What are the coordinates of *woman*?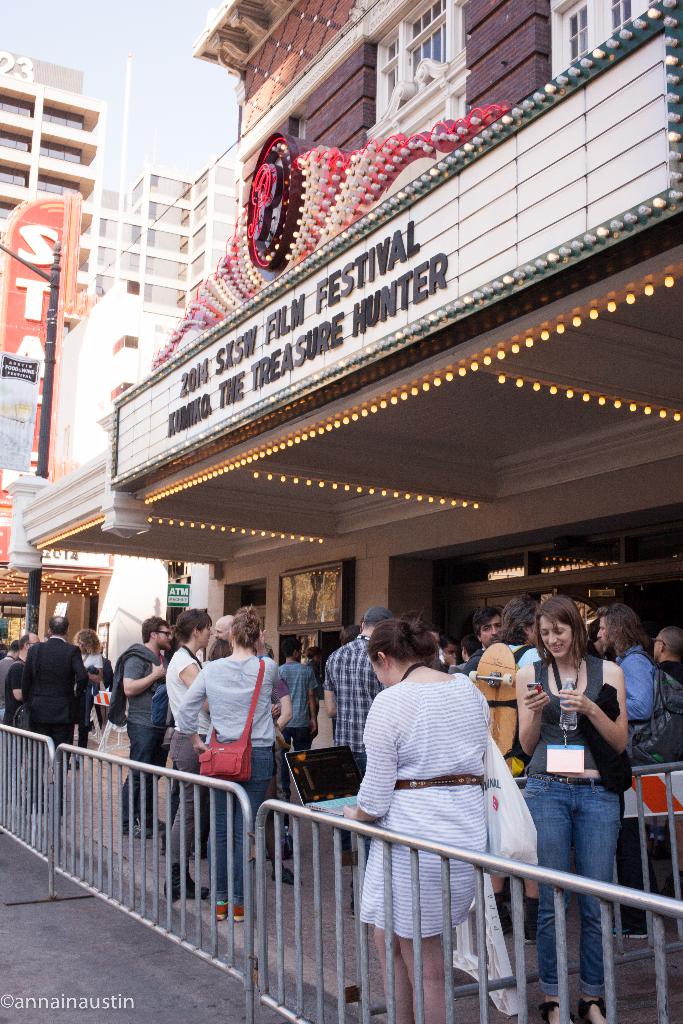
left=76, top=625, right=106, bottom=751.
